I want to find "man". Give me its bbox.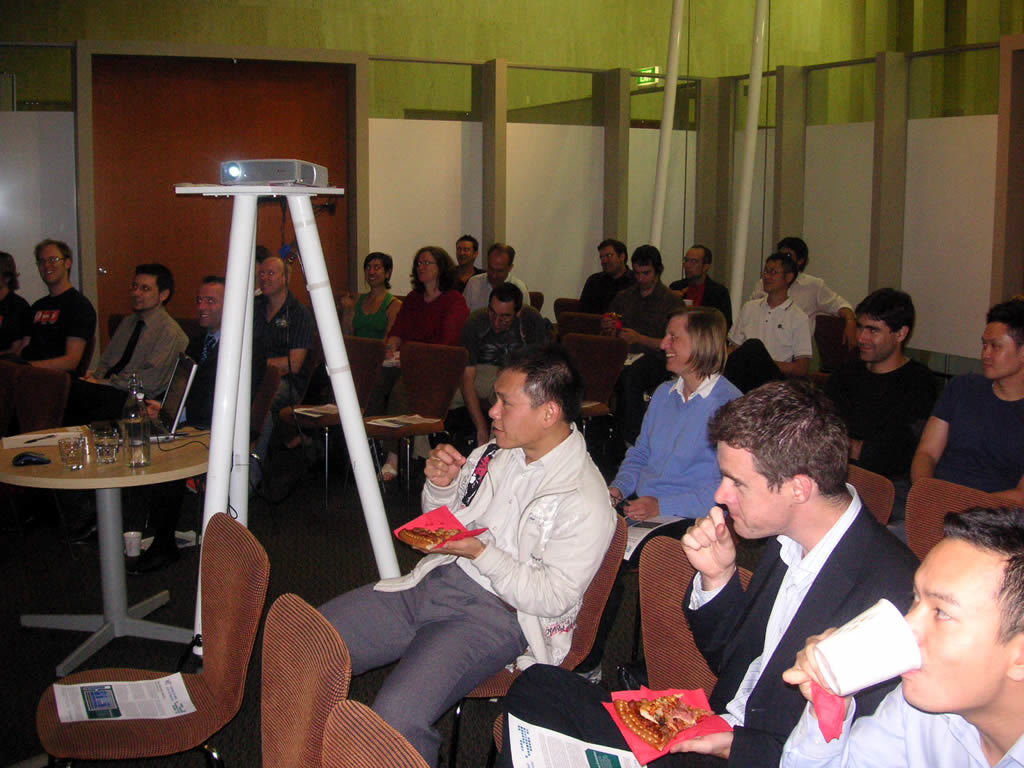
rect(452, 234, 487, 292).
